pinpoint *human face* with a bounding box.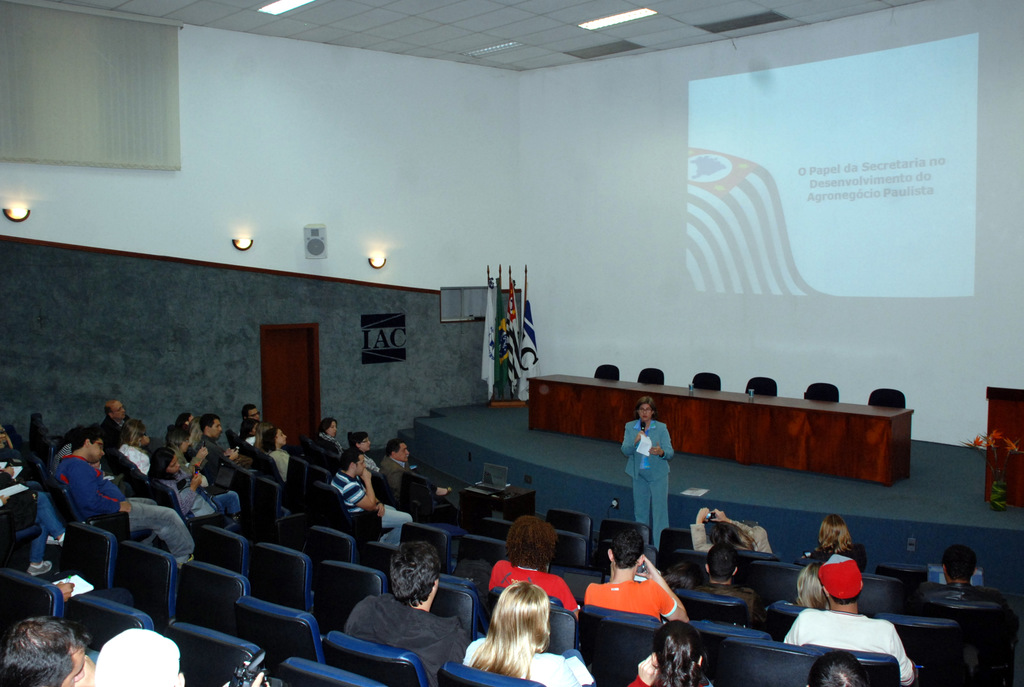
region(356, 459, 365, 475).
